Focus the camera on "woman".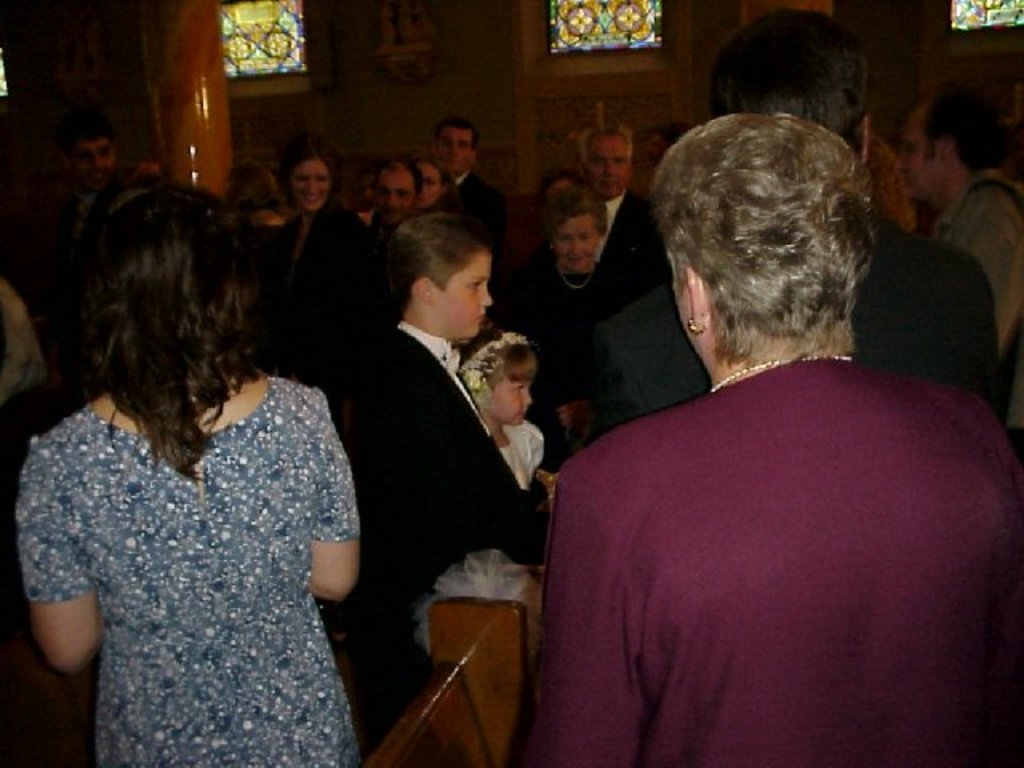
Focus region: pyautogui.locateOnScreen(413, 152, 454, 208).
